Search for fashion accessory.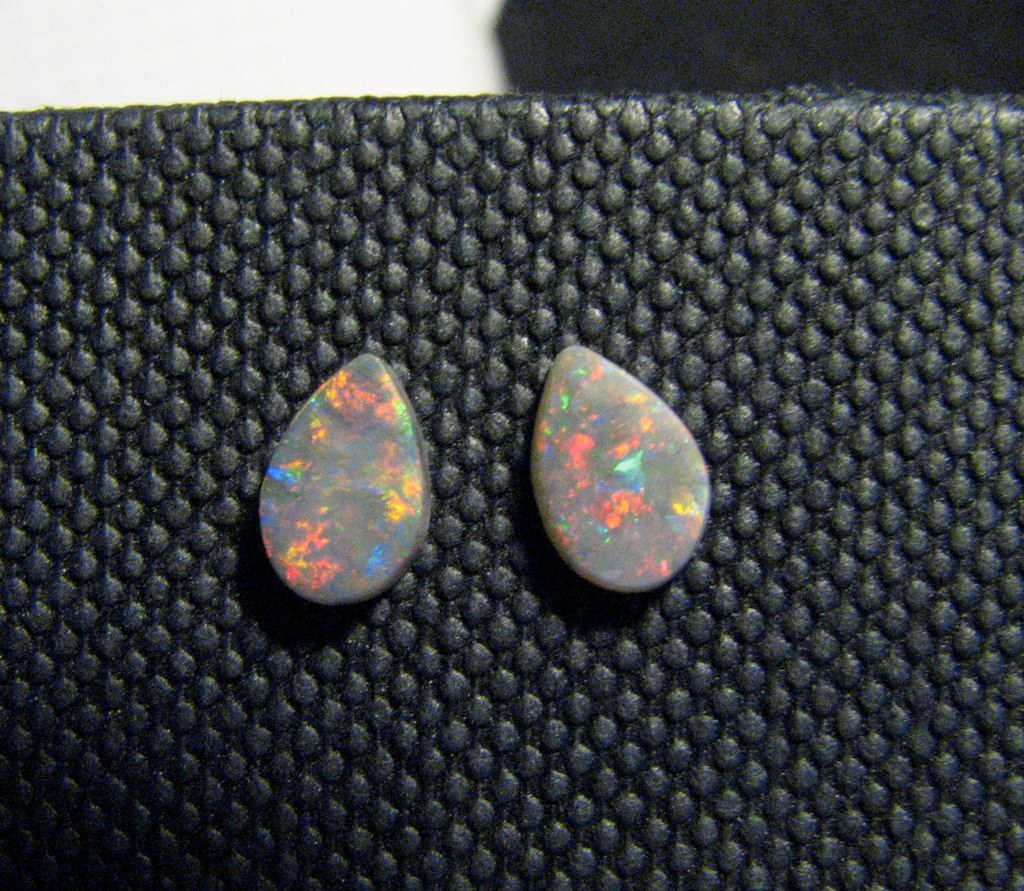
Found at 253/352/432/605.
